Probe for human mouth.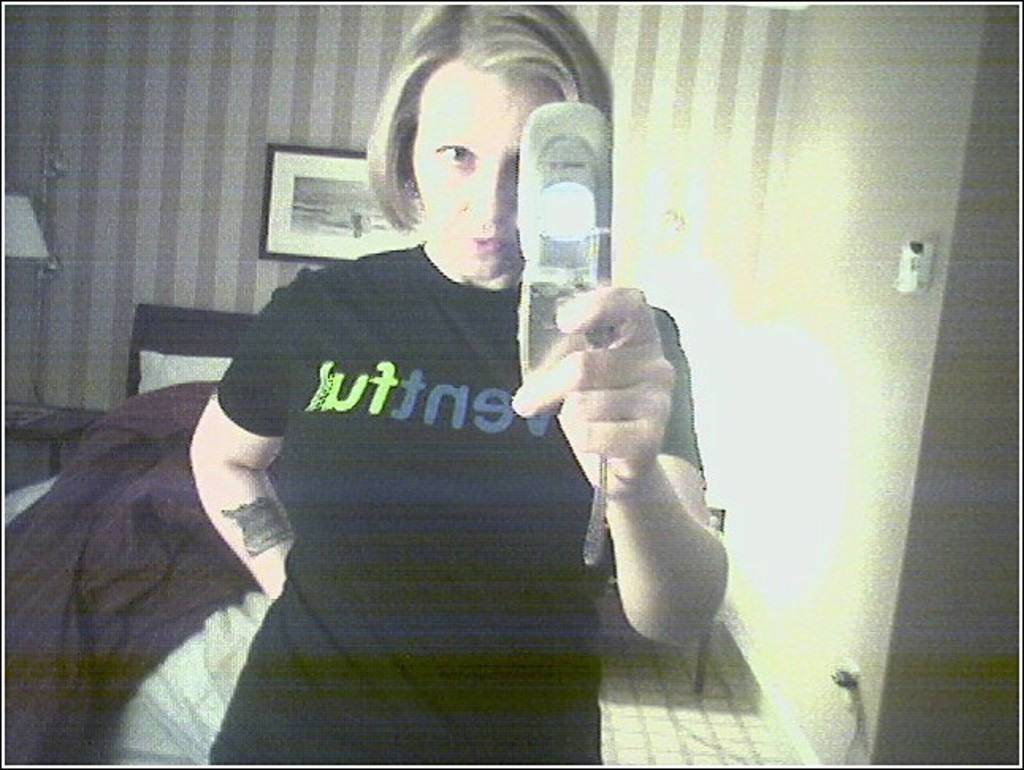
Probe result: pyautogui.locateOnScreen(463, 233, 512, 257).
